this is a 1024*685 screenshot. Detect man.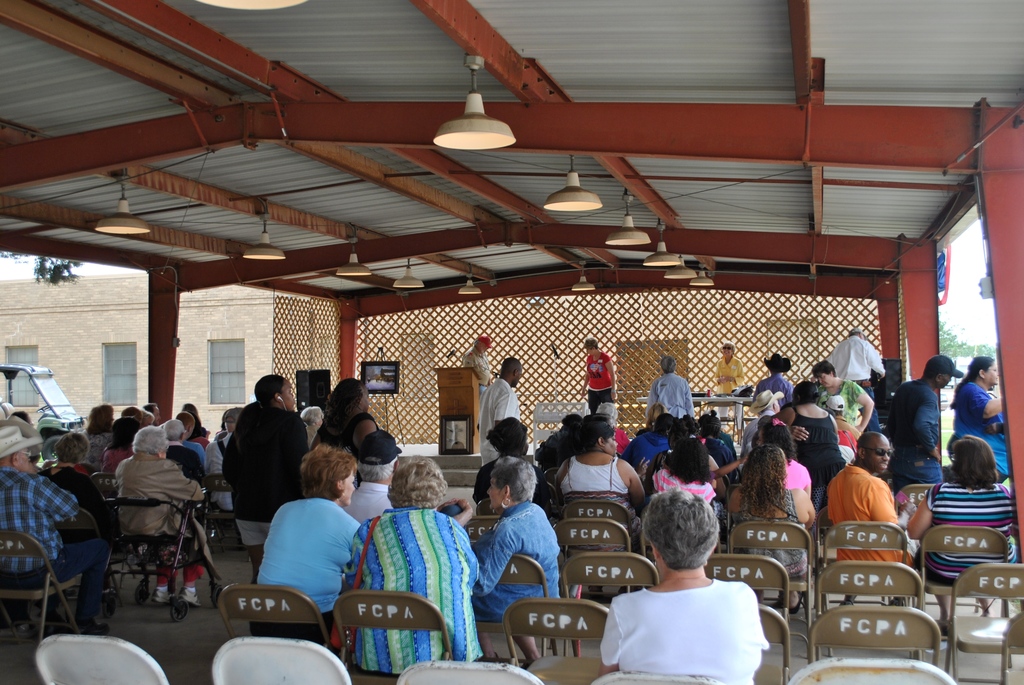
bbox(741, 382, 785, 446).
